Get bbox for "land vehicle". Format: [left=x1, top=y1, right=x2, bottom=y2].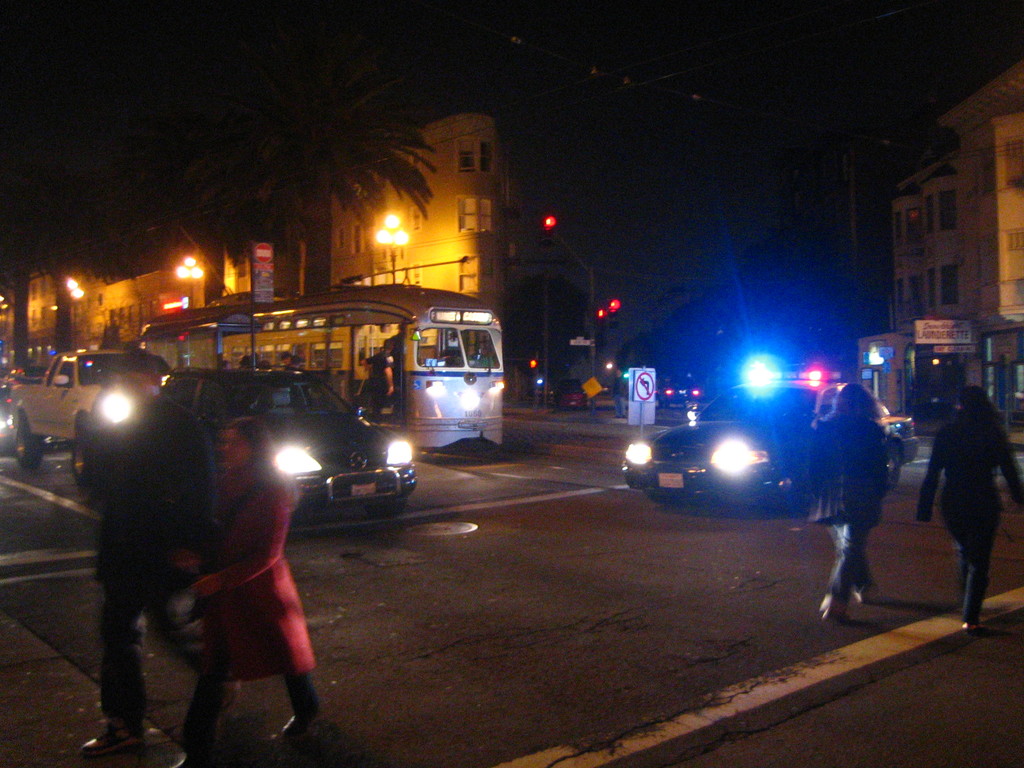
[left=166, top=369, right=419, bottom=517].
